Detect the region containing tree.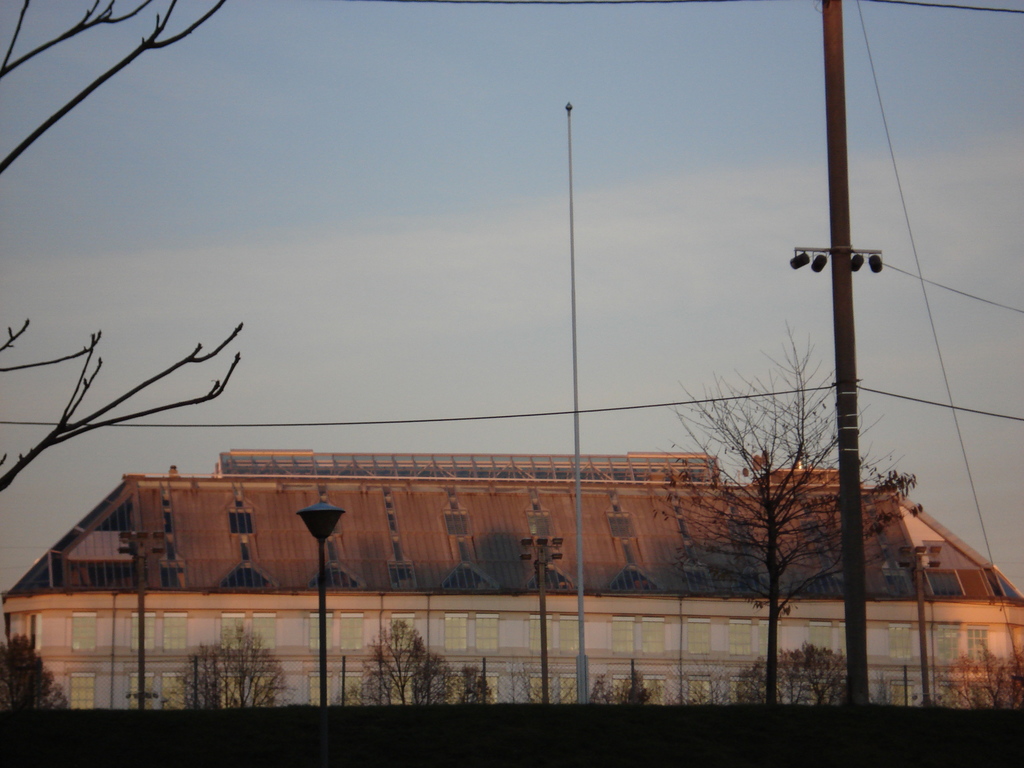
box=[342, 618, 494, 705].
